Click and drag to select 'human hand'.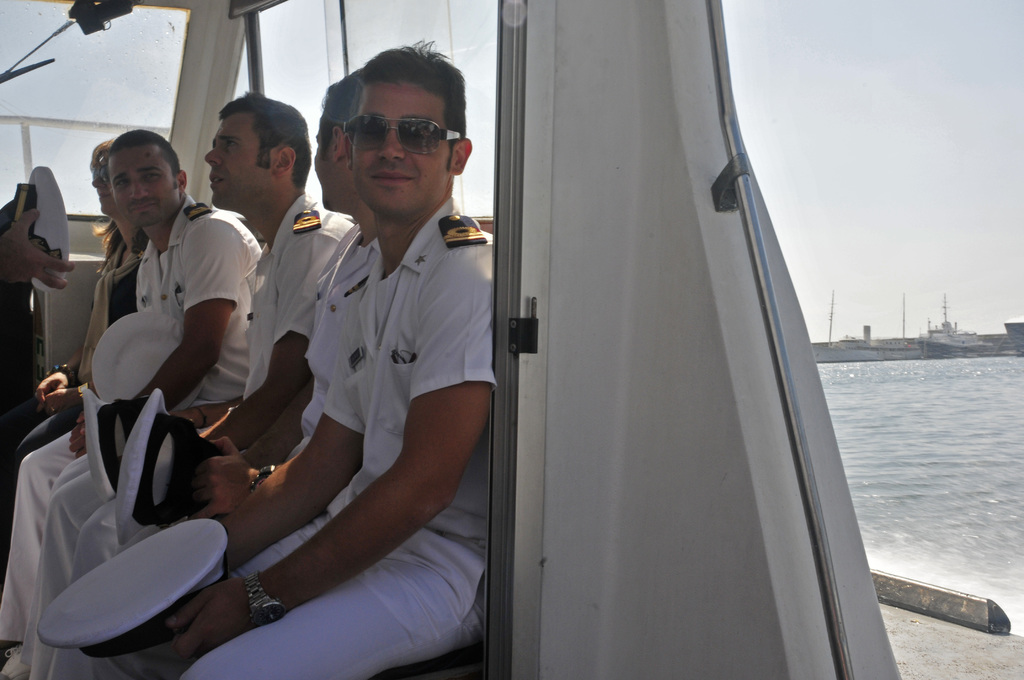
Selection: (168, 403, 202, 432).
